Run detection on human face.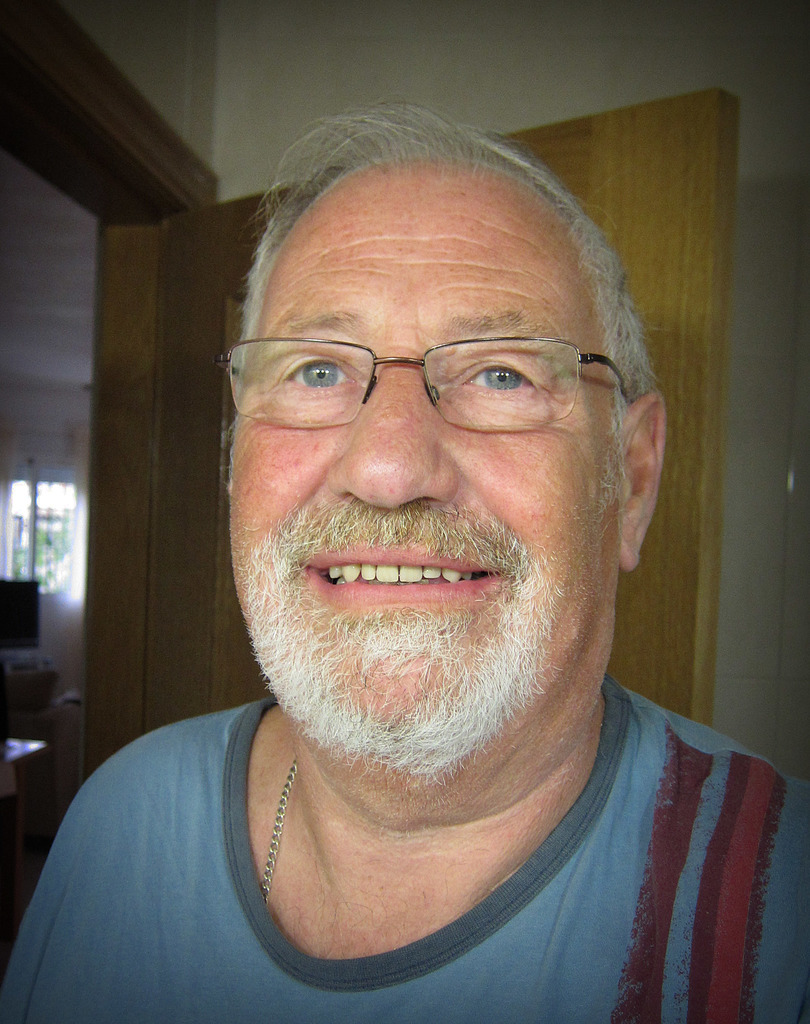
Result: x1=227 y1=159 x2=621 y2=726.
